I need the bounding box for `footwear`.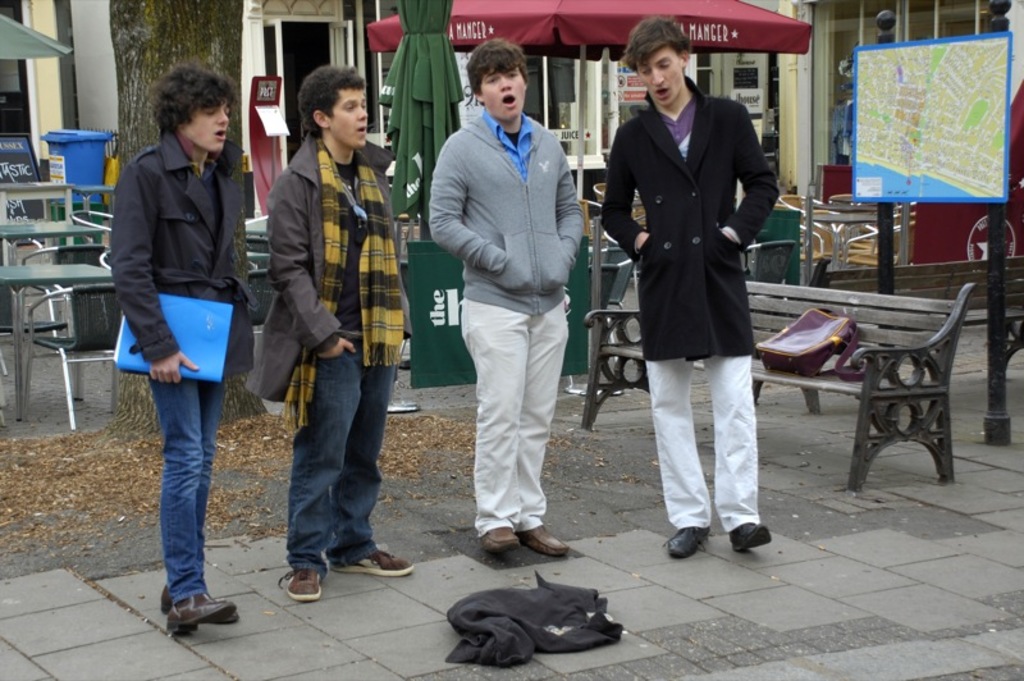
Here it is: [left=276, top=570, right=323, bottom=604].
